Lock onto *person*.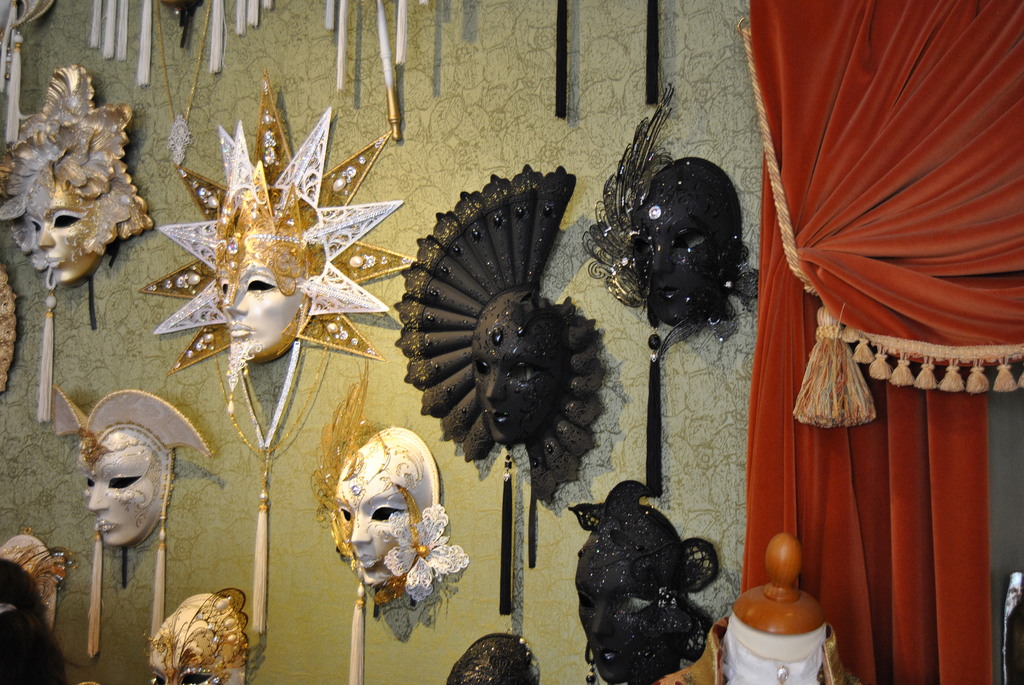
Locked: bbox=[145, 583, 252, 684].
